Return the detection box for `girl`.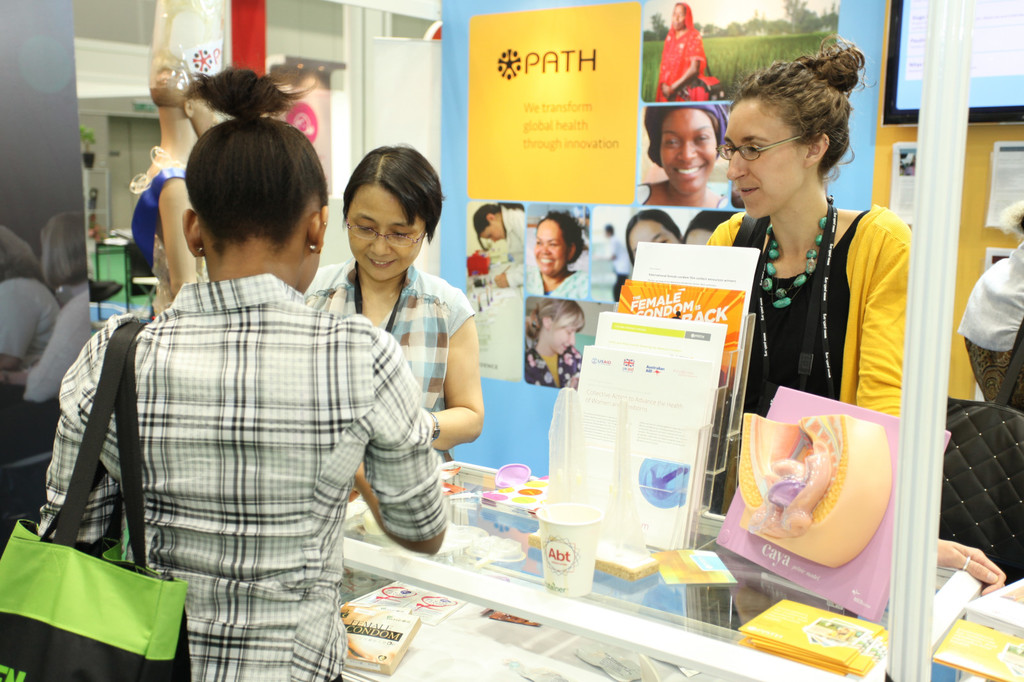
l=31, t=67, r=448, b=681.
